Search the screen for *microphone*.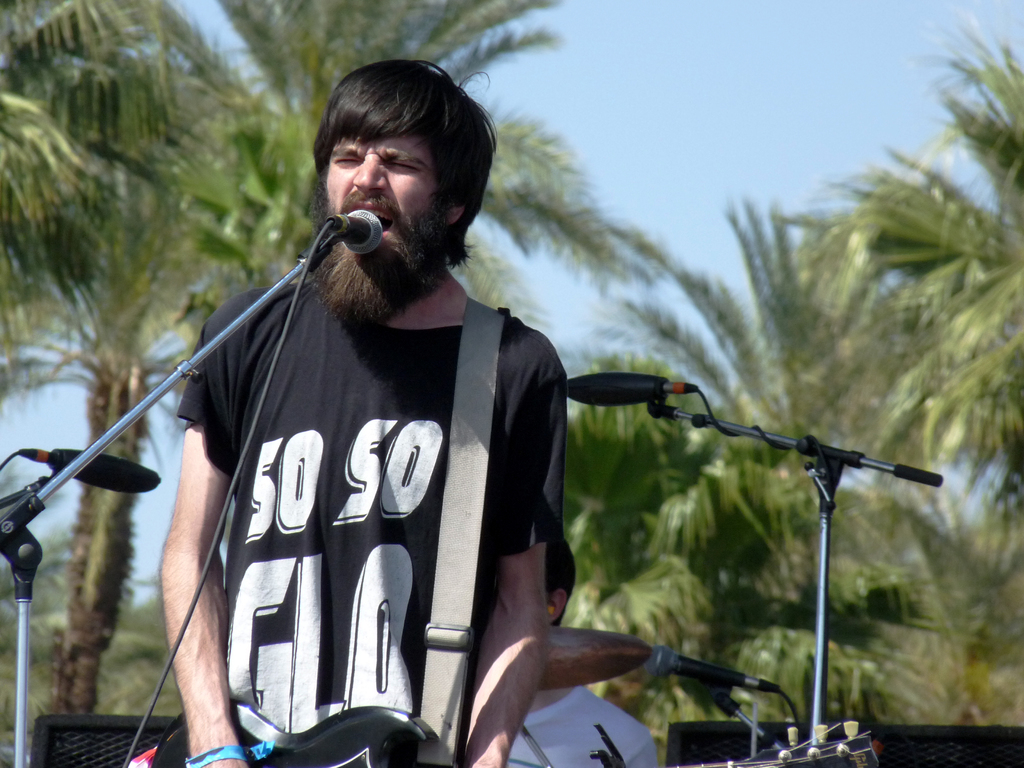
Found at <region>316, 198, 386, 262</region>.
